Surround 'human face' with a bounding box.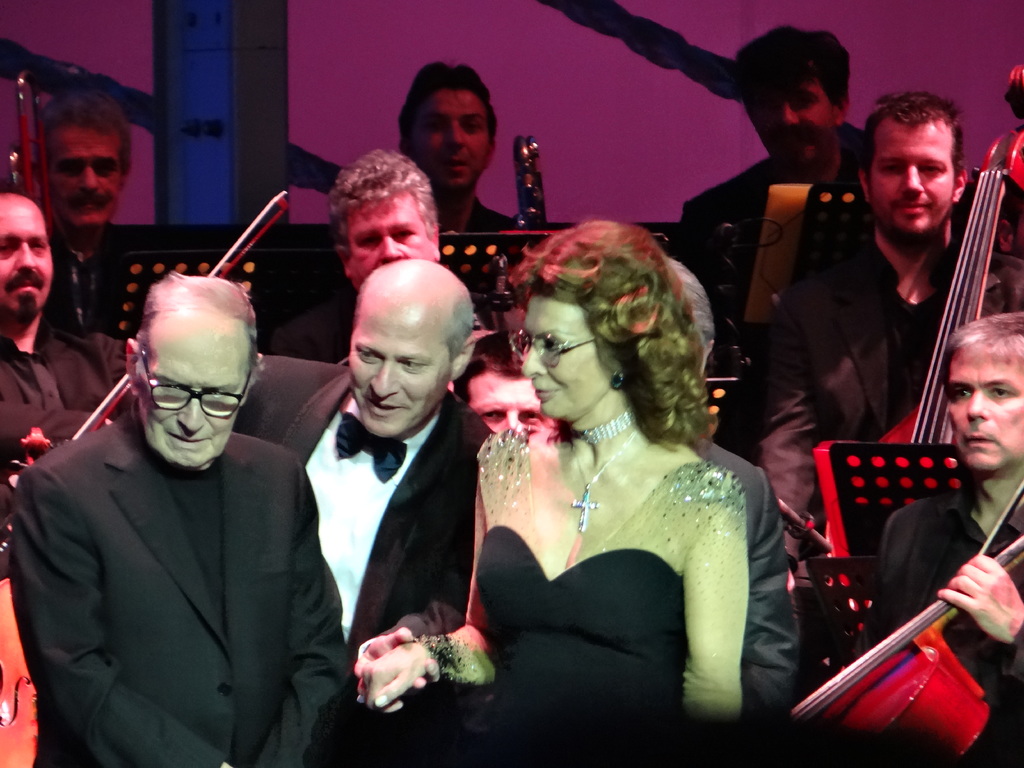
detection(943, 347, 1023, 468).
